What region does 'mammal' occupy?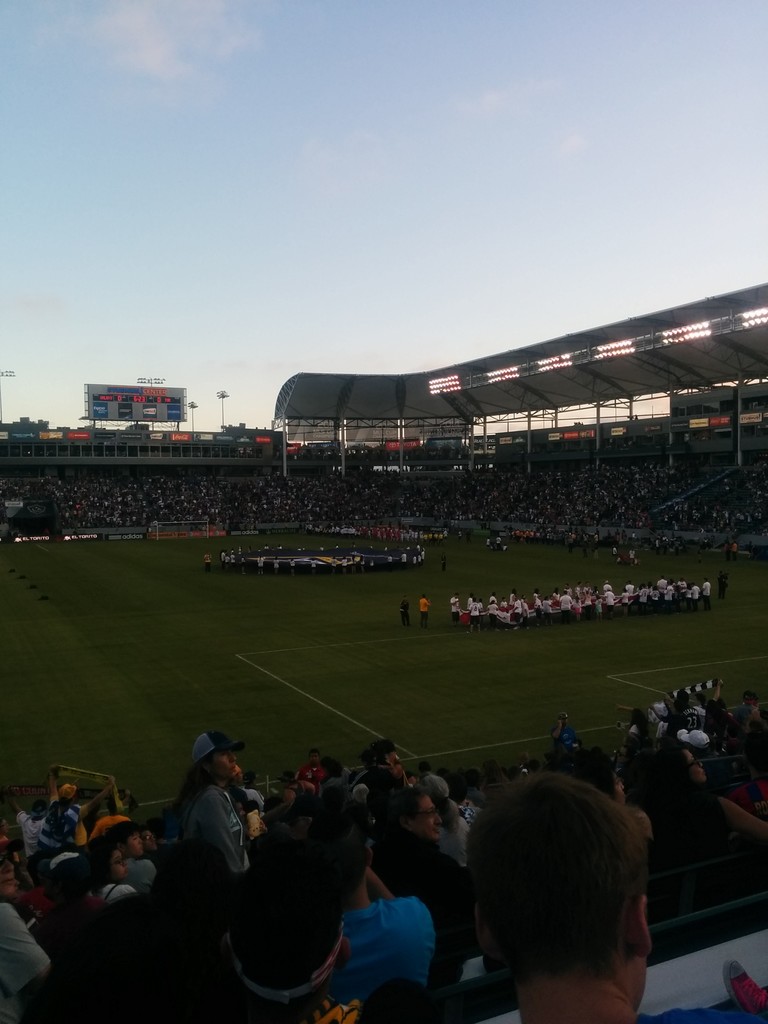
bbox=[433, 768, 708, 1023].
